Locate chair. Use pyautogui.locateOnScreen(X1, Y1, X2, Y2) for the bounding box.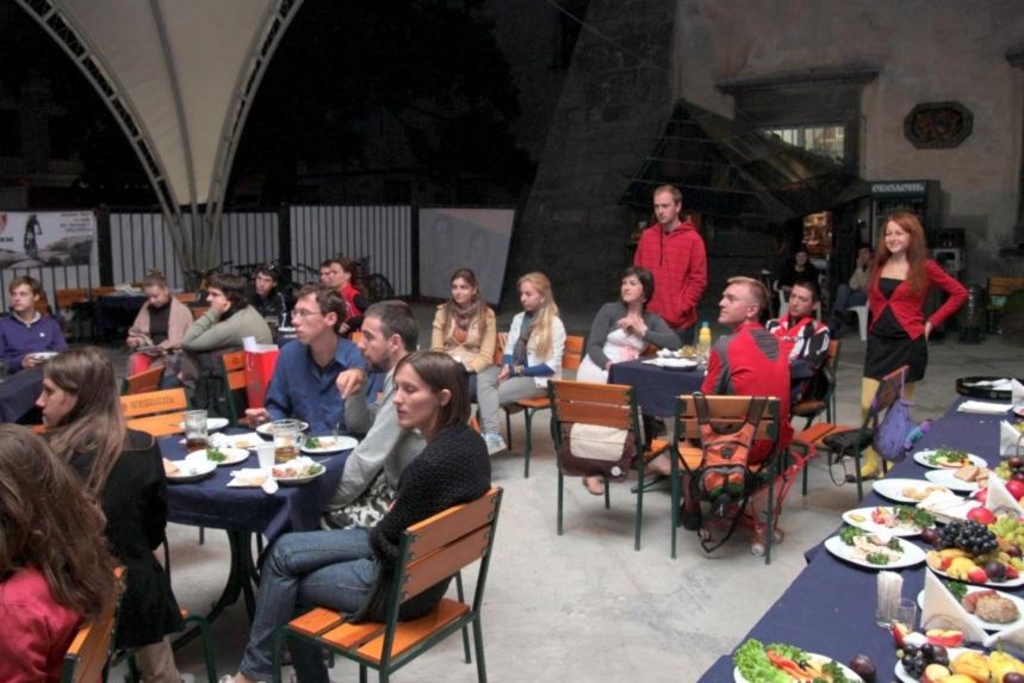
pyautogui.locateOnScreen(665, 397, 795, 560).
